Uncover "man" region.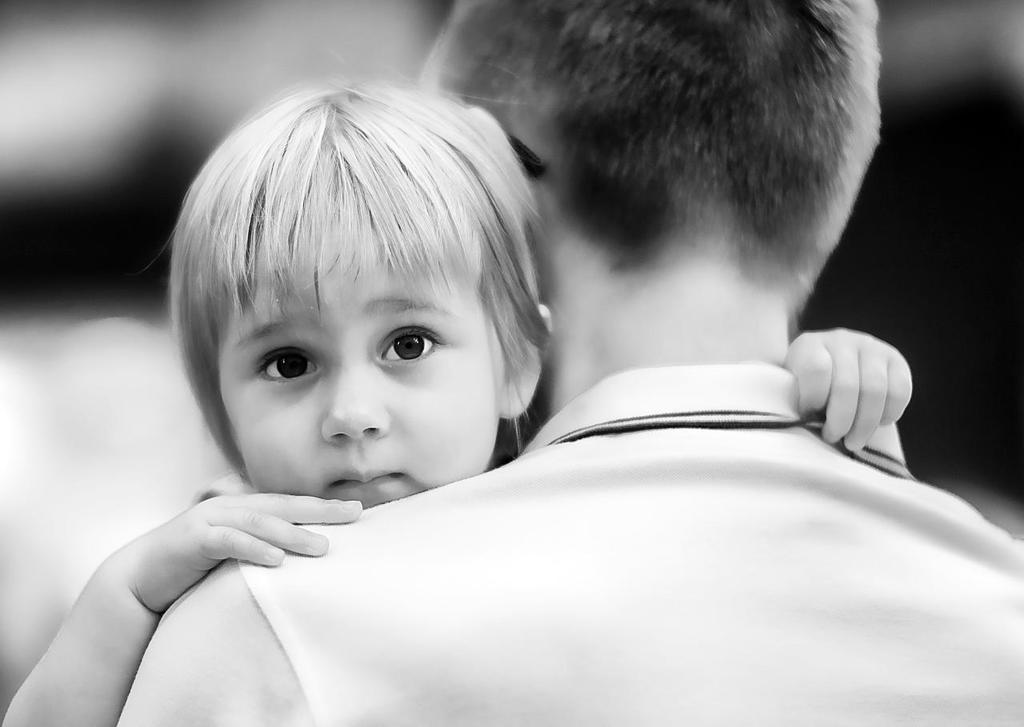
Uncovered: bbox=[241, 8, 974, 691].
